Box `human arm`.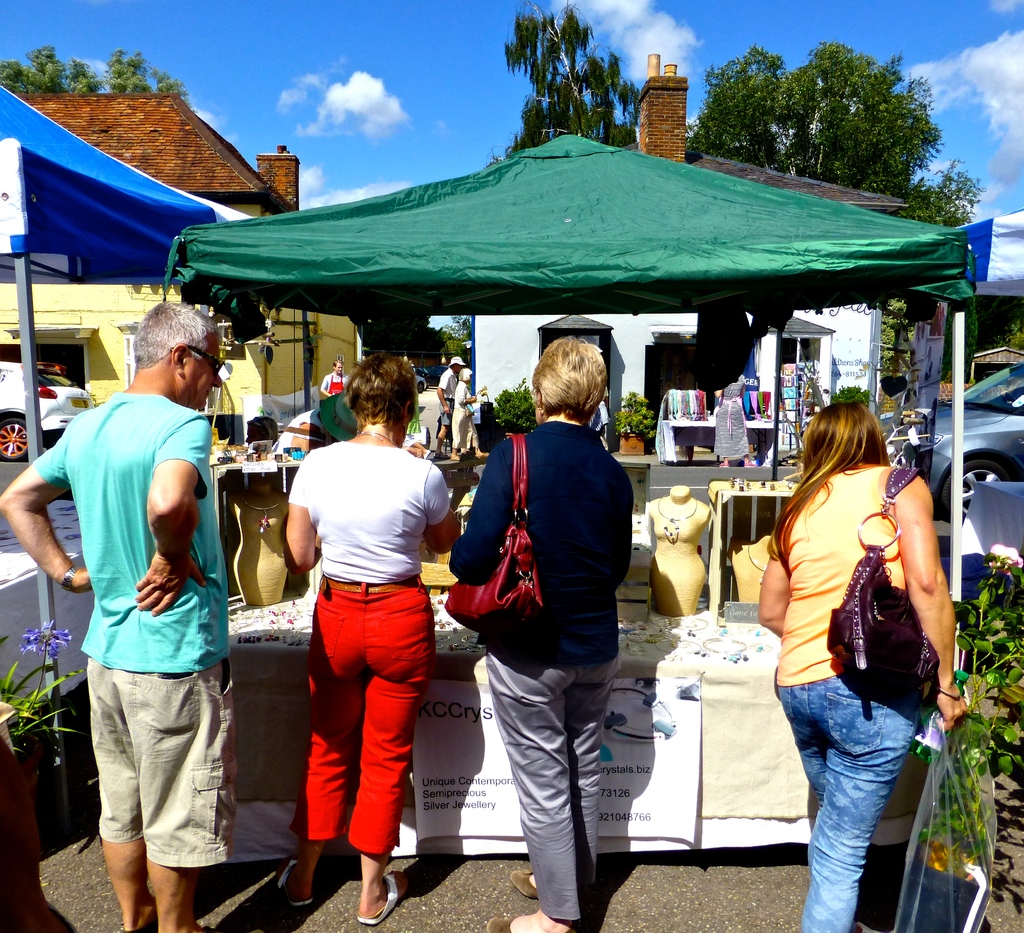
{"left": 318, "top": 372, "right": 329, "bottom": 395}.
